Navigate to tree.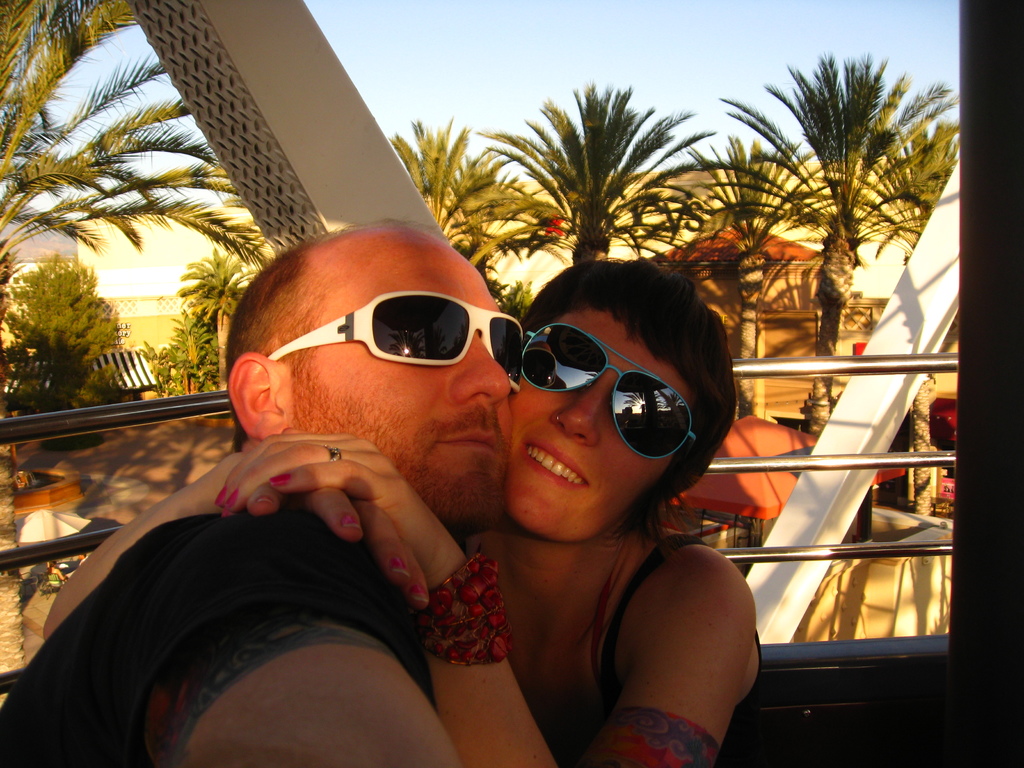
Navigation target: rect(476, 83, 716, 269).
